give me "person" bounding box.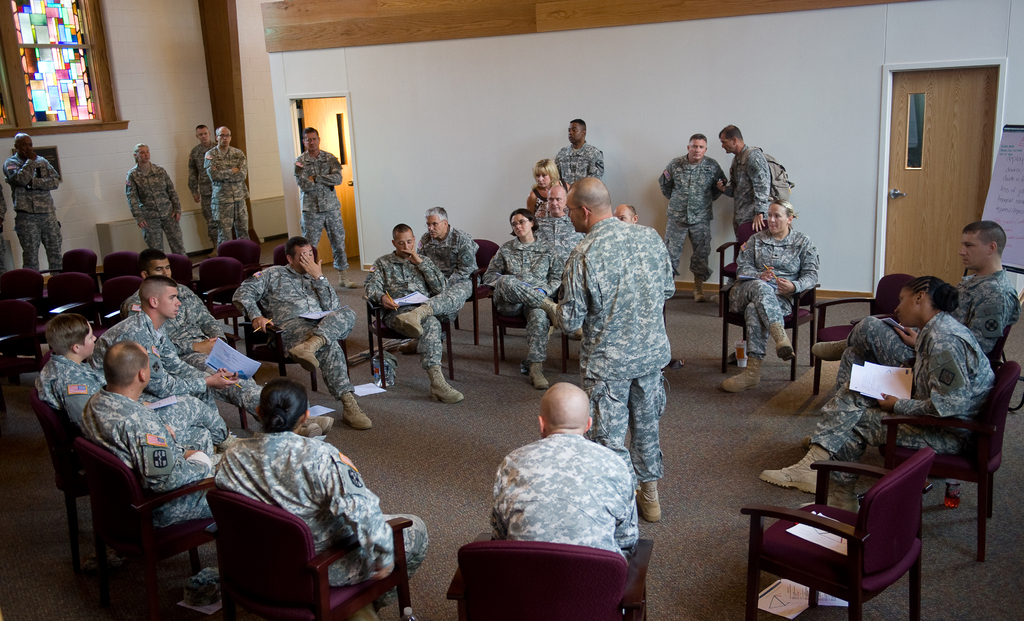
Rect(719, 127, 783, 230).
